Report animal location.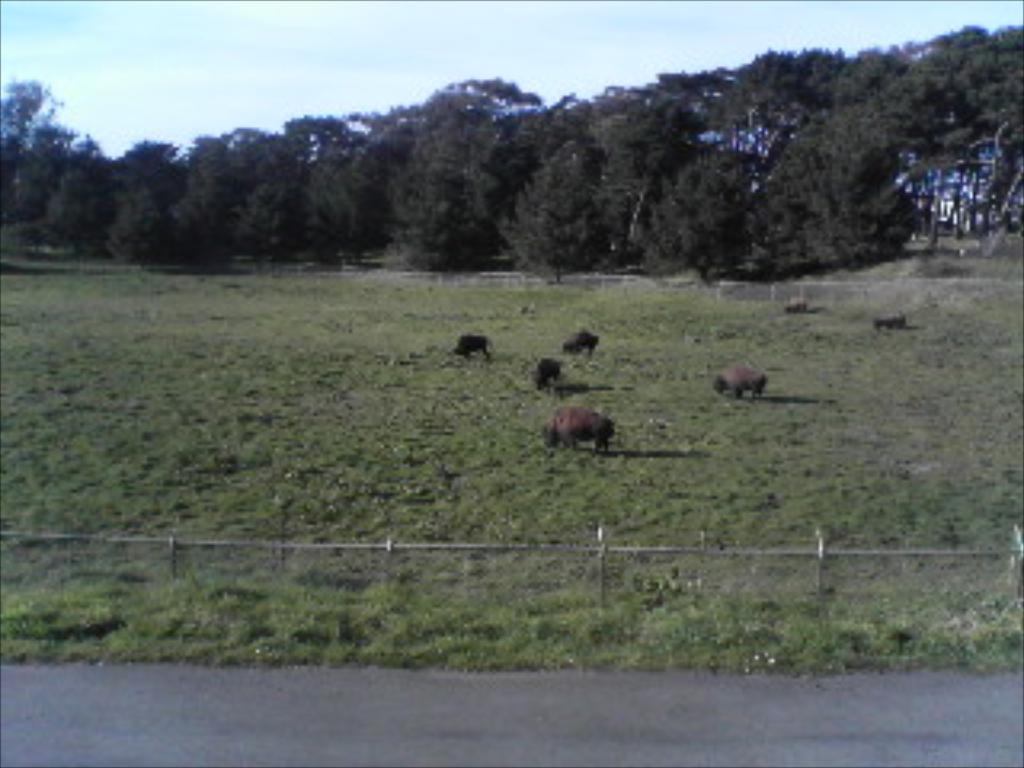
Report: [538,403,618,458].
